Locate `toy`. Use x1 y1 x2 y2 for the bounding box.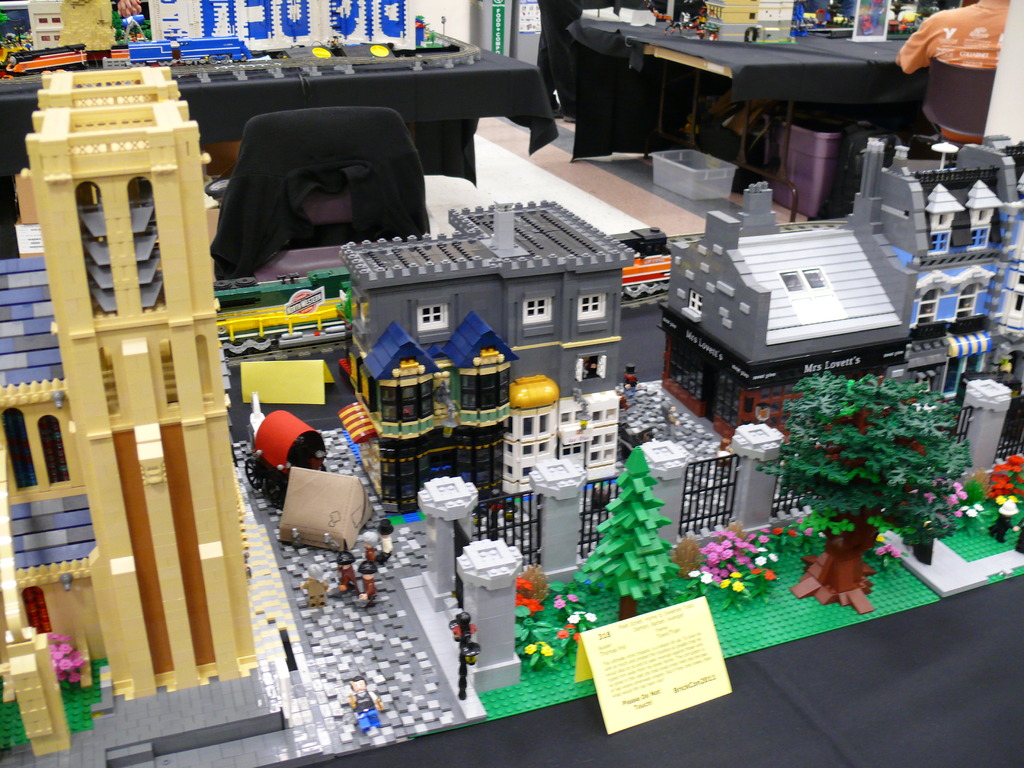
575 448 685 618.
